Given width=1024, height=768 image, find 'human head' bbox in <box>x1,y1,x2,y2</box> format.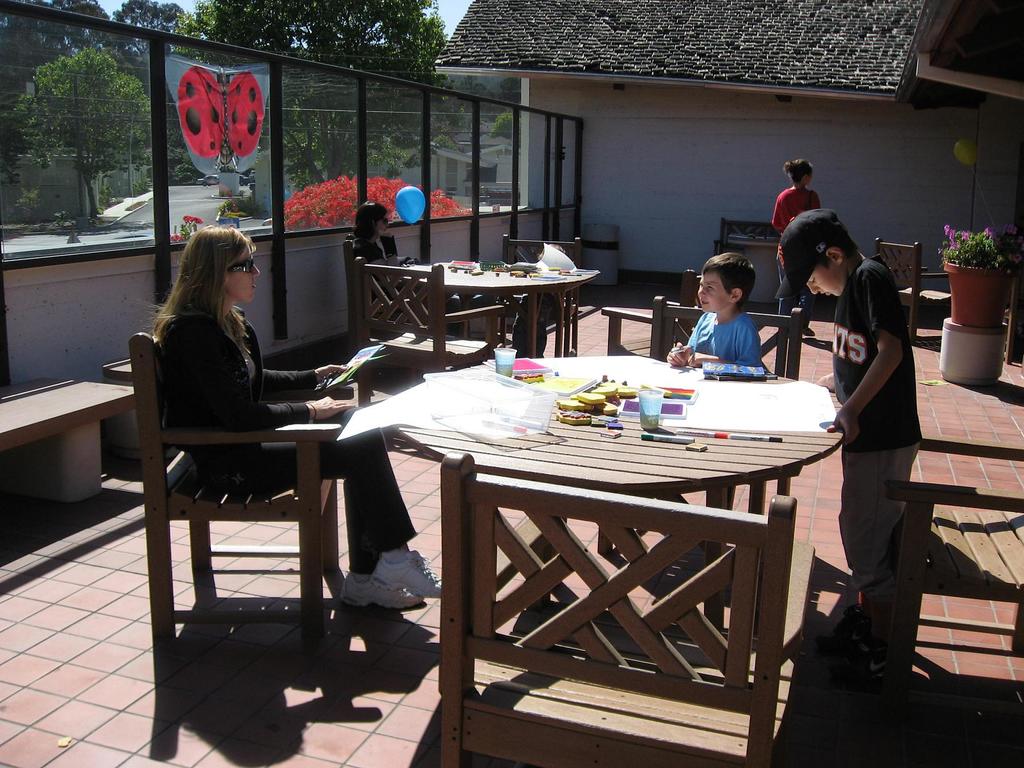
<box>696,250,760,314</box>.
